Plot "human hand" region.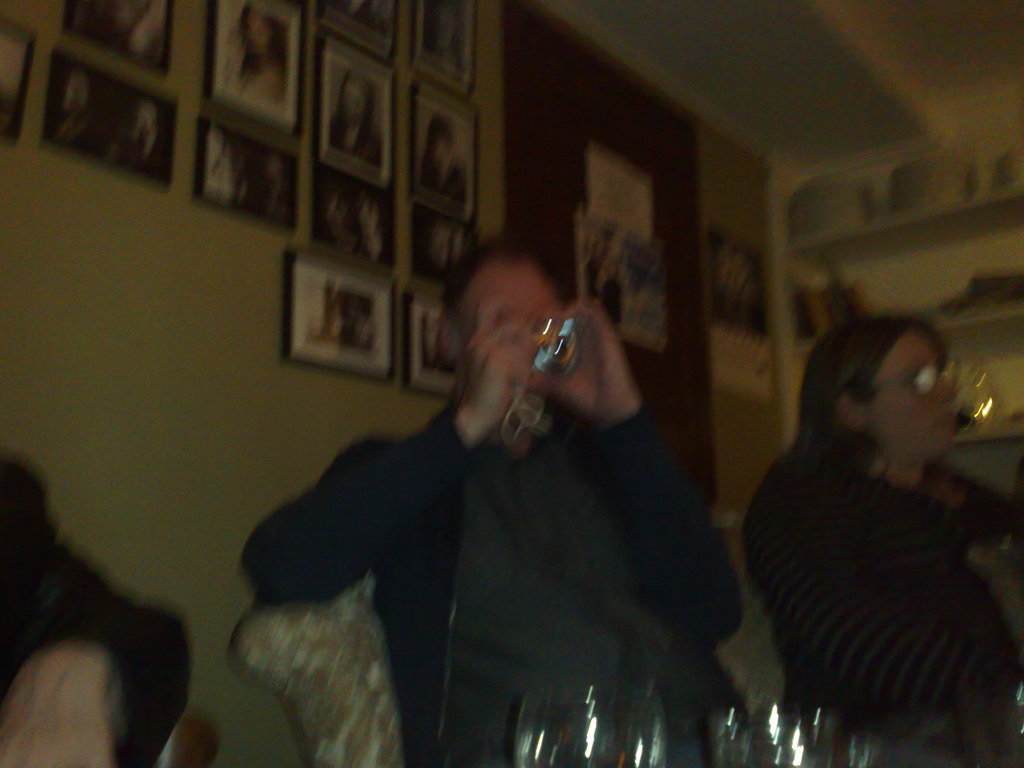
Plotted at 454:314:541:433.
